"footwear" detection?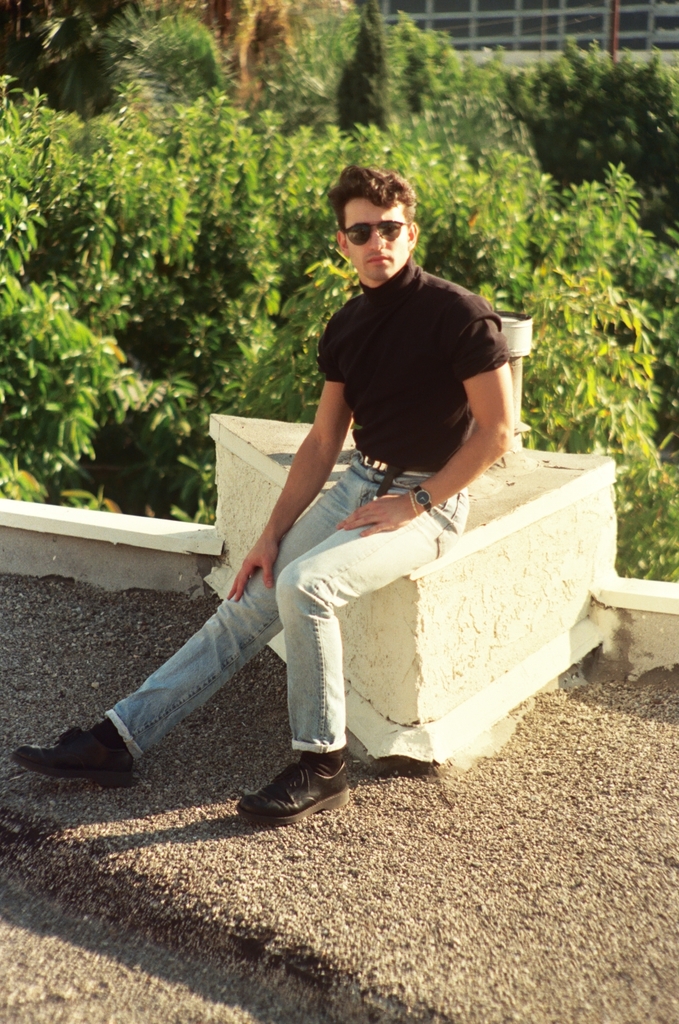
{"left": 17, "top": 729, "right": 136, "bottom": 788}
